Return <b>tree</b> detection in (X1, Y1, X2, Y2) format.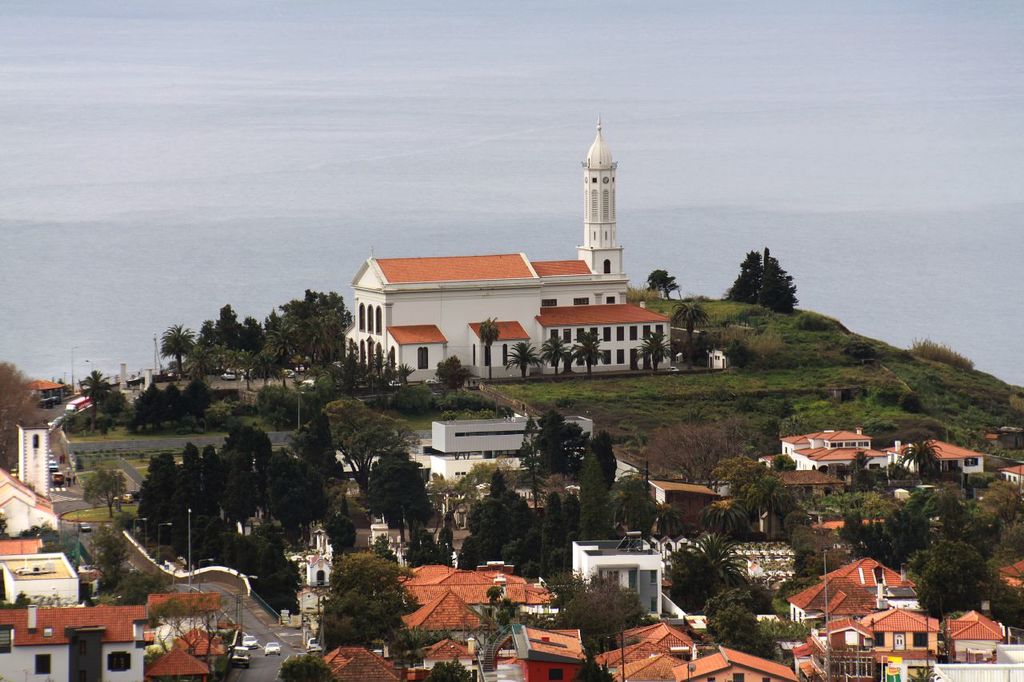
(74, 369, 107, 426).
